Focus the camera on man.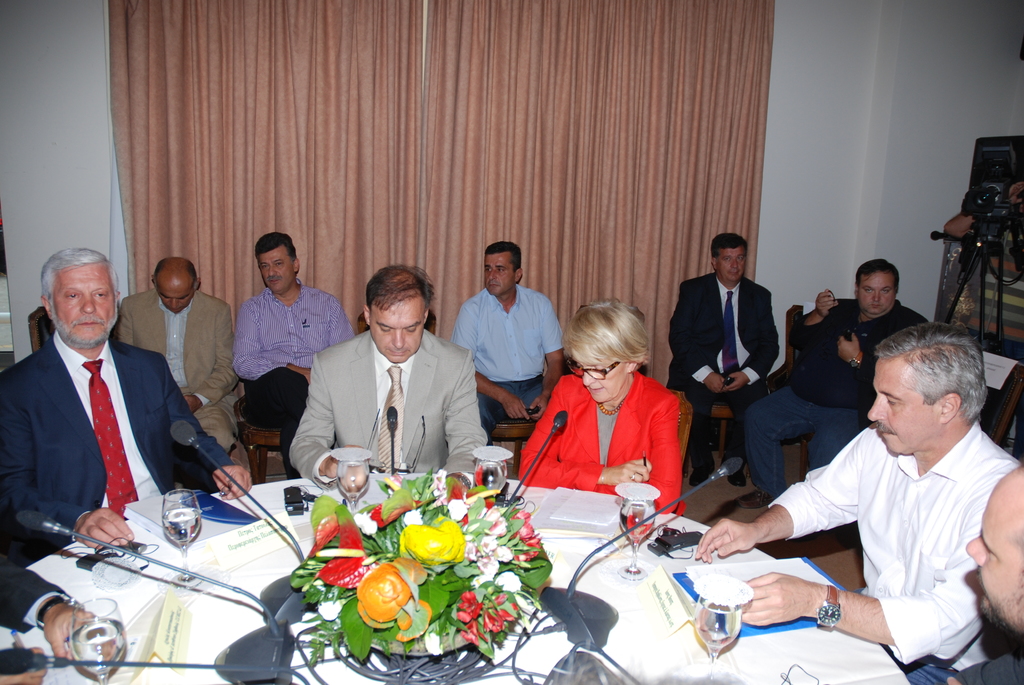
Focus region: <bbox>292, 268, 488, 487</bbox>.
